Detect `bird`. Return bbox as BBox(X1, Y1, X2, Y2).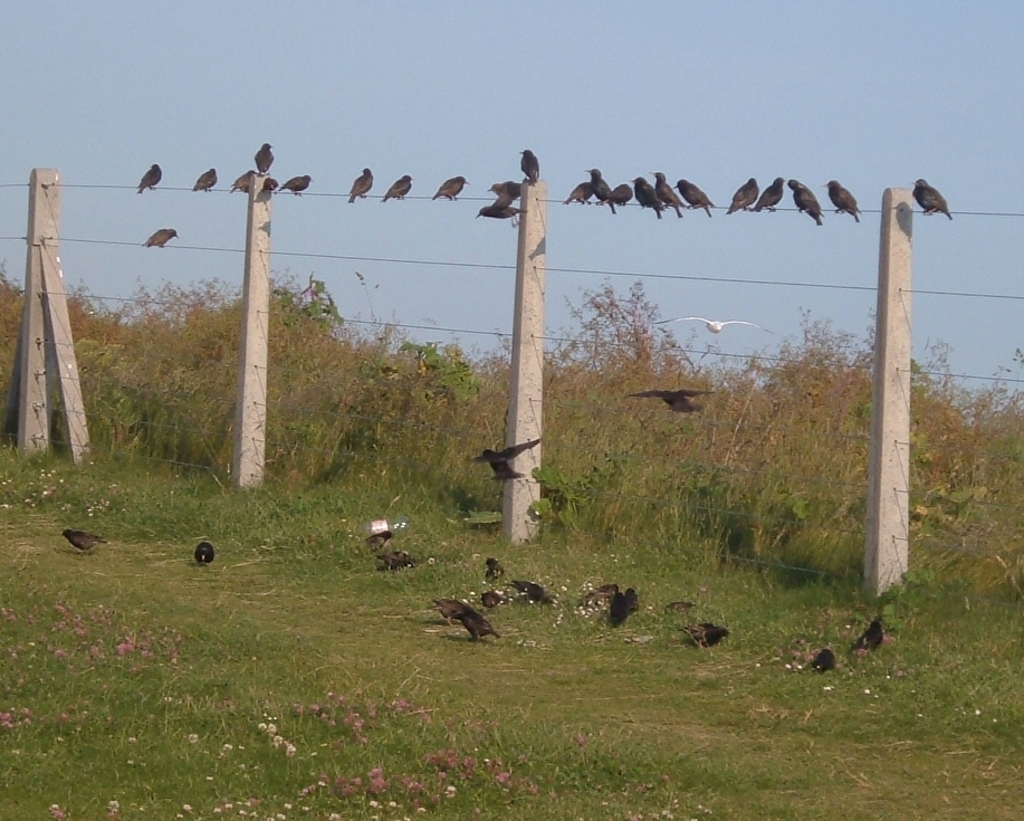
BBox(144, 226, 180, 248).
